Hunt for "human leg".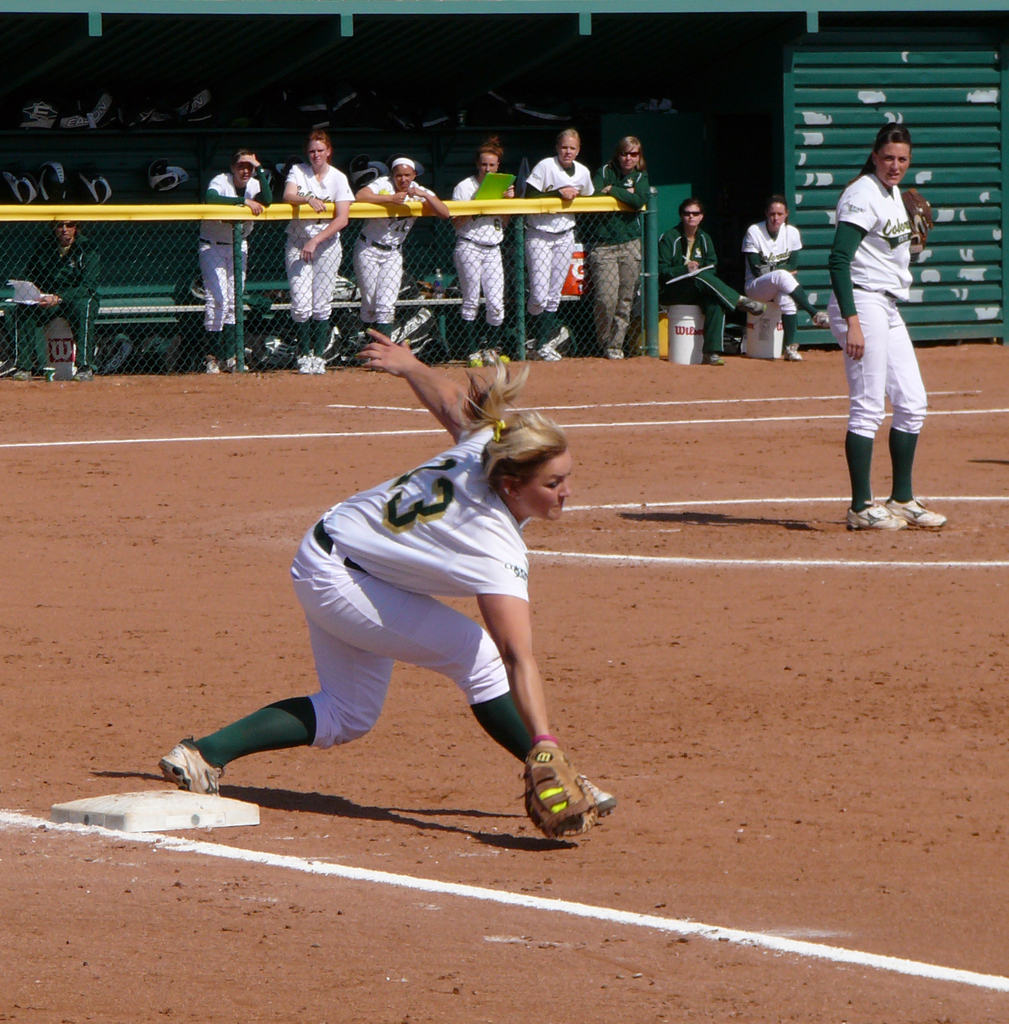
Hunted down at select_region(607, 239, 640, 356).
